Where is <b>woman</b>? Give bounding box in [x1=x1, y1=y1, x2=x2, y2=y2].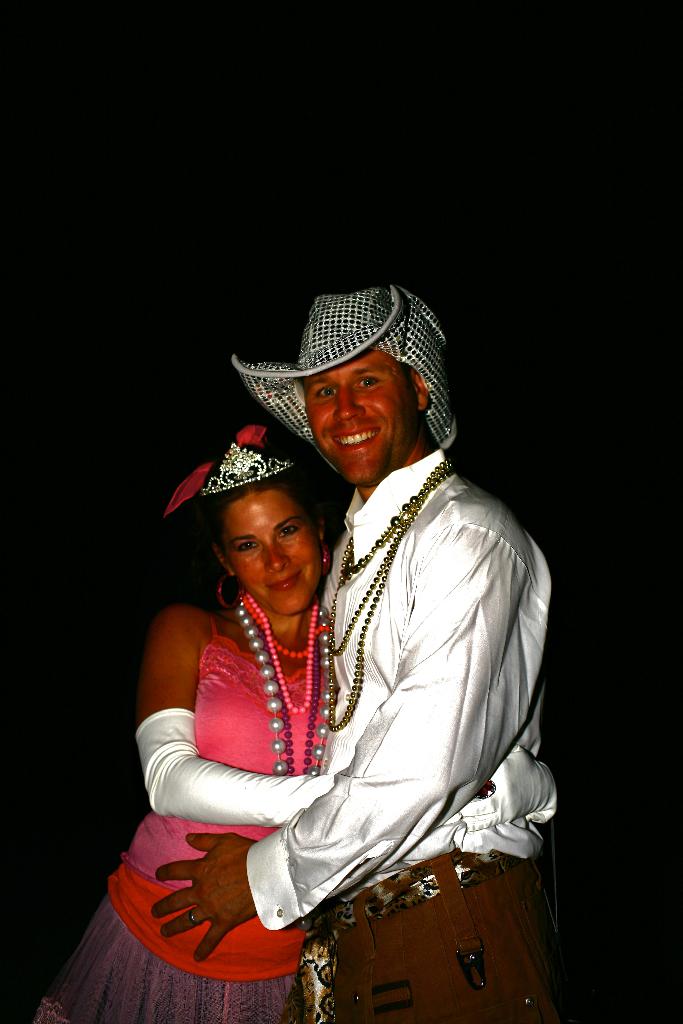
[x1=38, y1=422, x2=557, y2=1023].
